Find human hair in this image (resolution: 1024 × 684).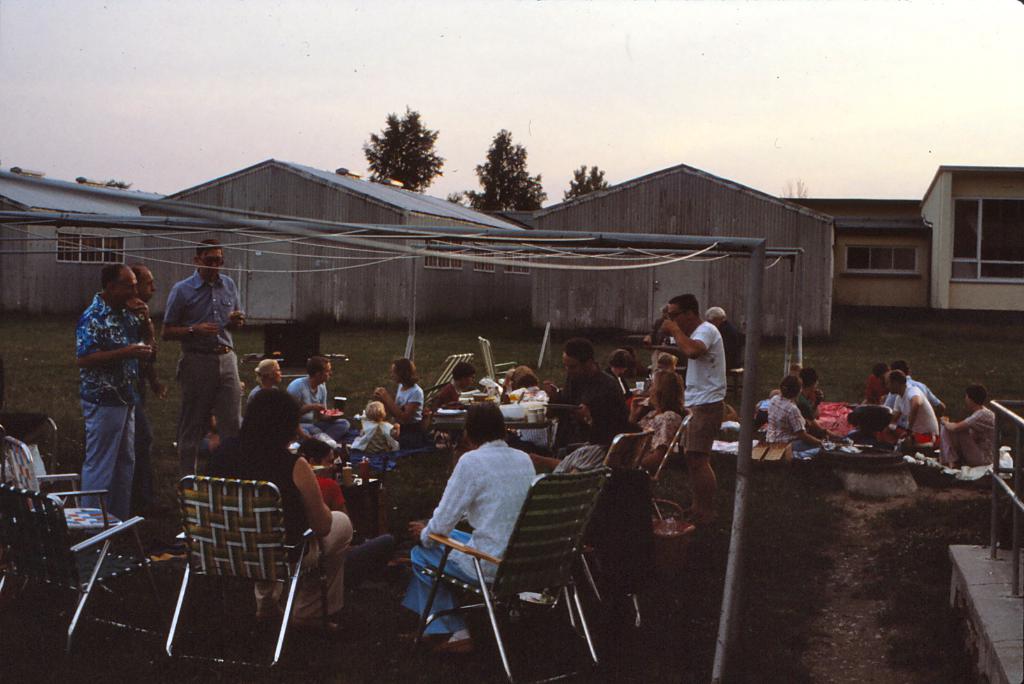
561:331:594:358.
